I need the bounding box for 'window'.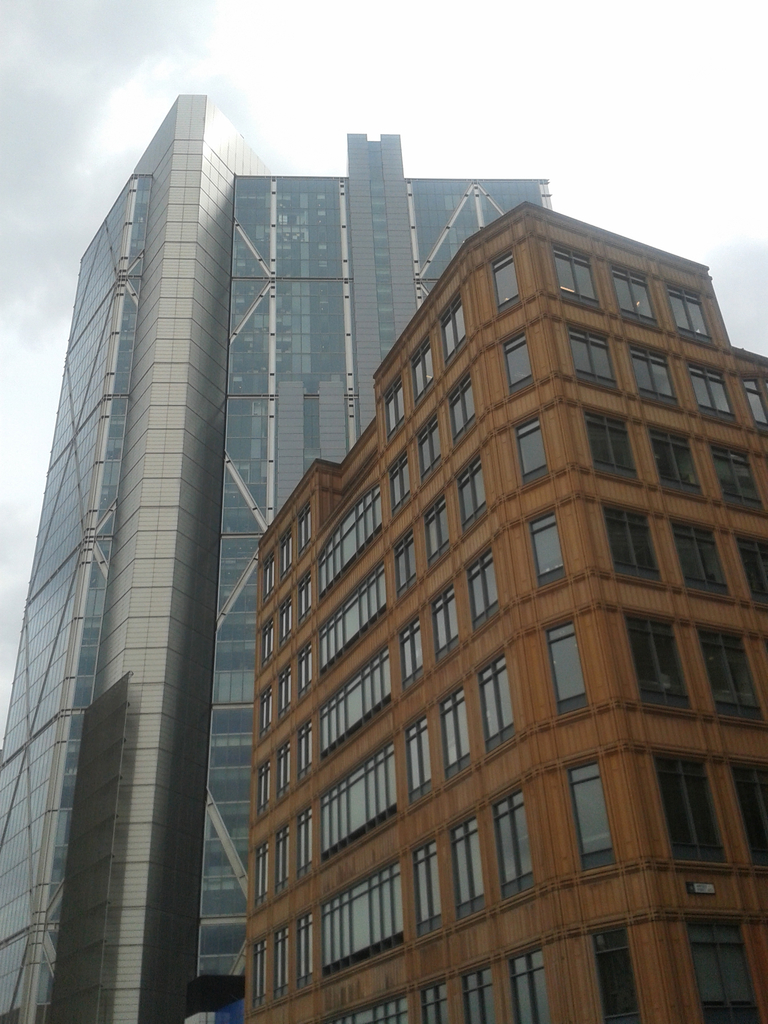
Here it is: [x1=488, y1=248, x2=522, y2=316].
